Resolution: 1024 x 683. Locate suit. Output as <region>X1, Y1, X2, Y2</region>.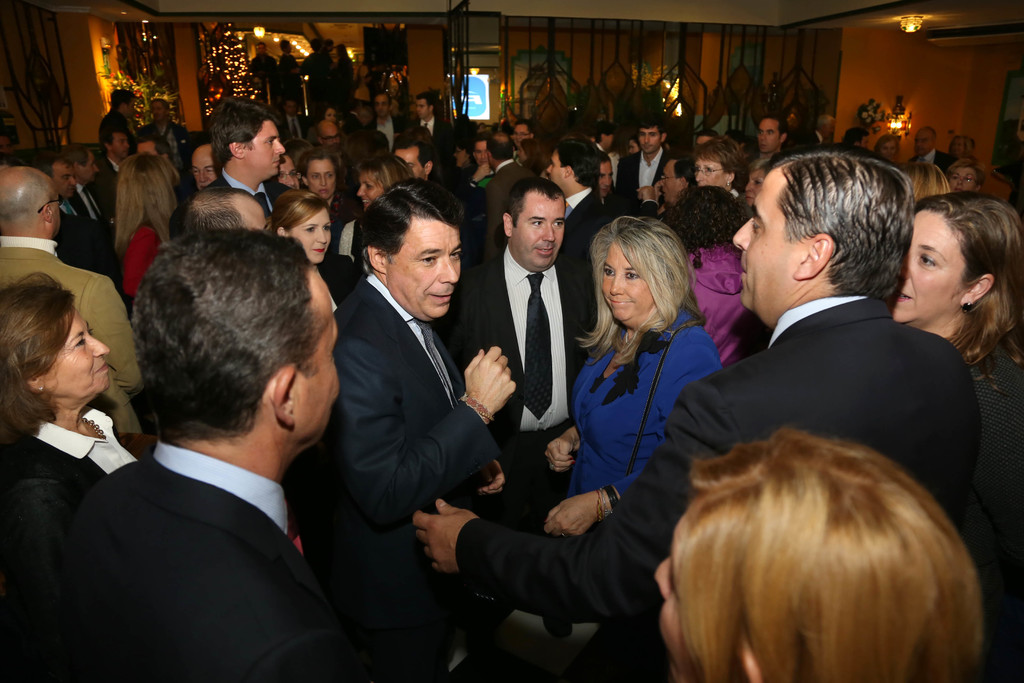
<region>419, 114, 451, 147</region>.
